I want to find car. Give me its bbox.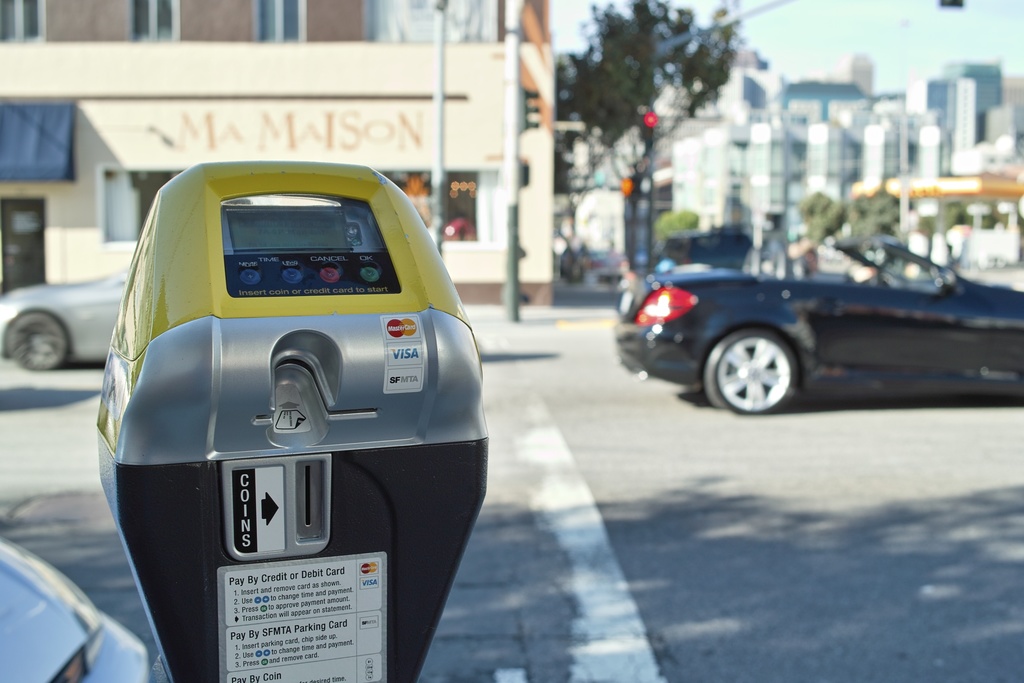
detection(660, 231, 756, 270).
